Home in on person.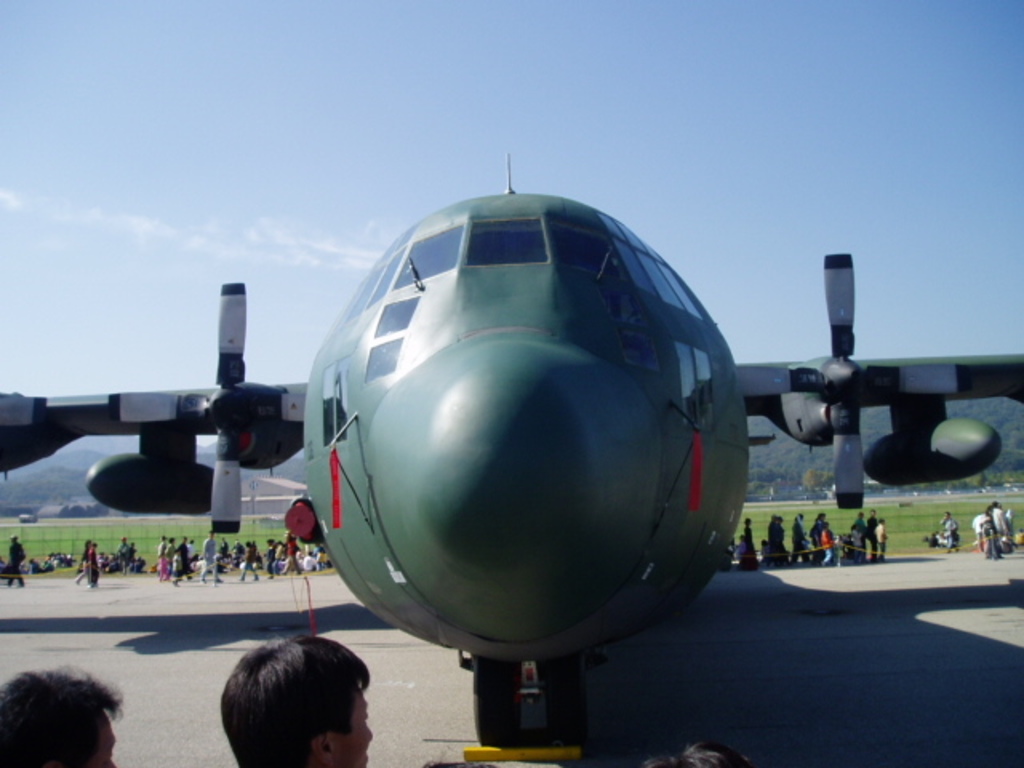
Homed in at rect(218, 539, 240, 574).
